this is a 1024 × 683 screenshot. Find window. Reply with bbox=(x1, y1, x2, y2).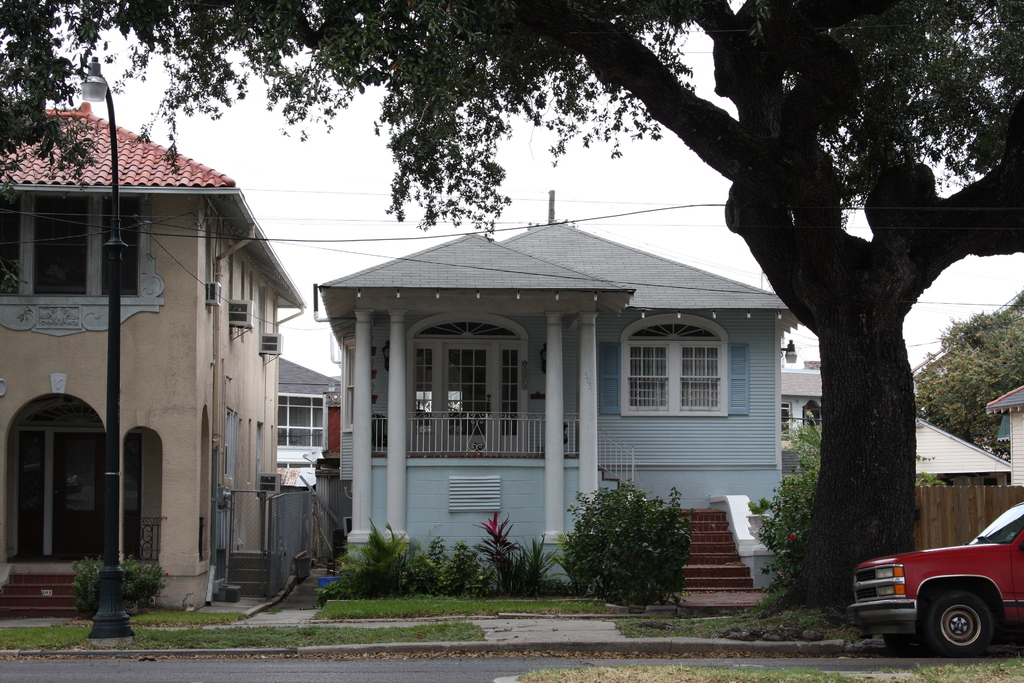
bbox=(629, 320, 720, 411).
